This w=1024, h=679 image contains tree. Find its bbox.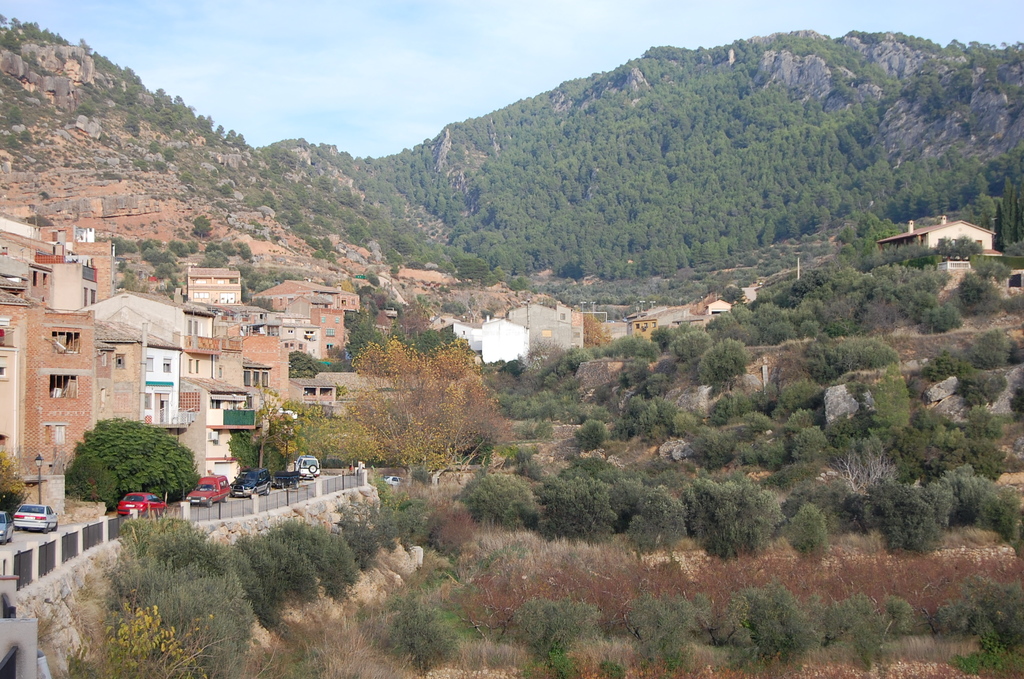
bbox=(876, 273, 914, 324).
